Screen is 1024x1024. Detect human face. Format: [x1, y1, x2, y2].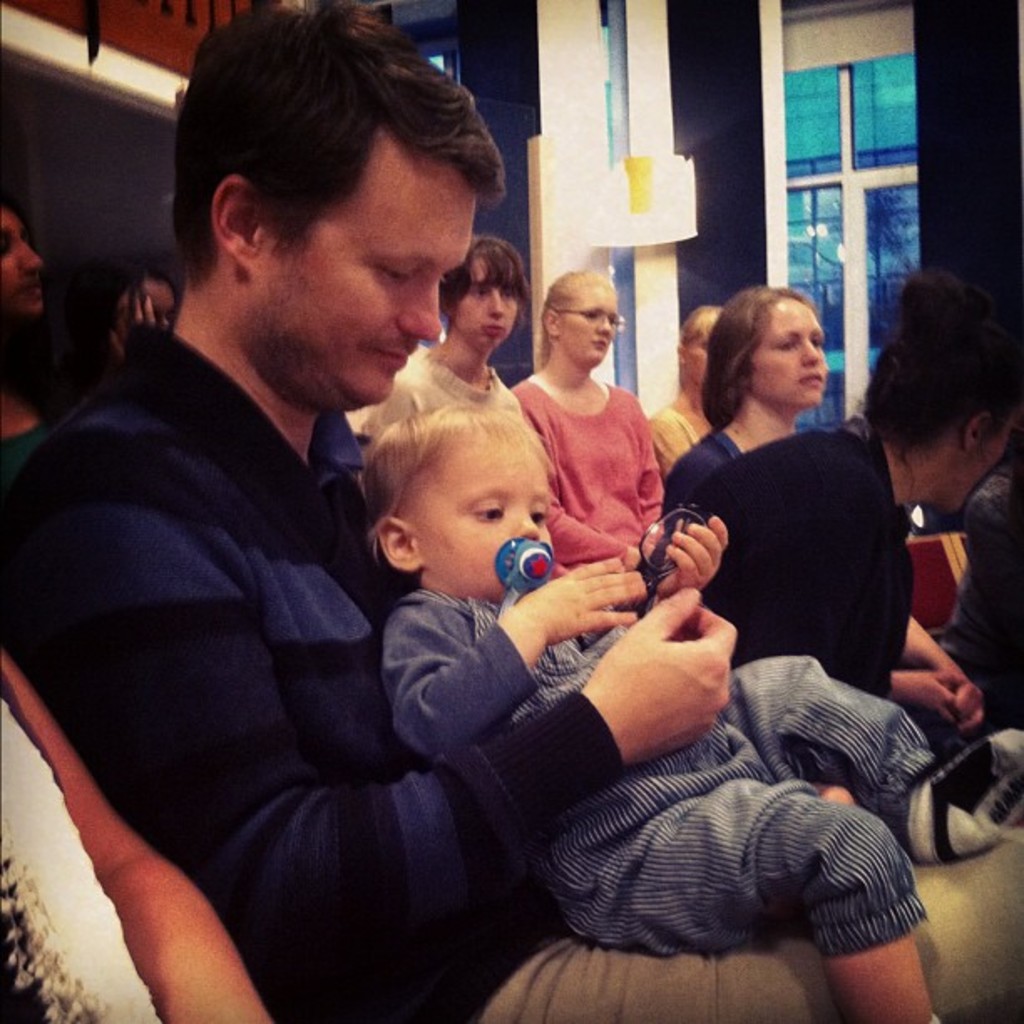
[403, 430, 554, 592].
